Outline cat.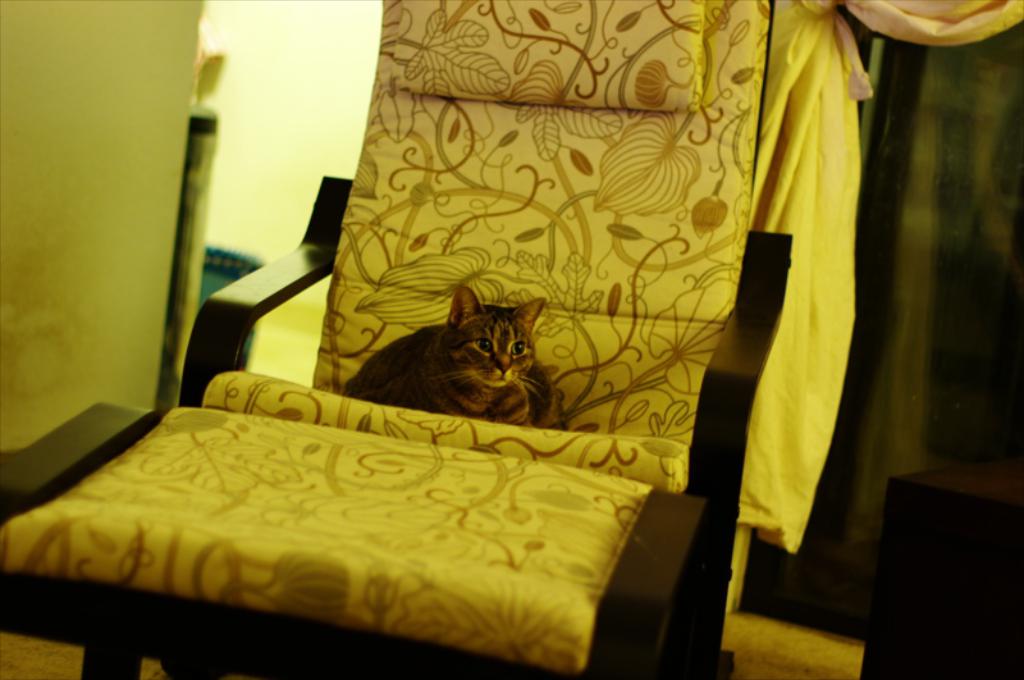
Outline: crop(343, 286, 567, 428).
